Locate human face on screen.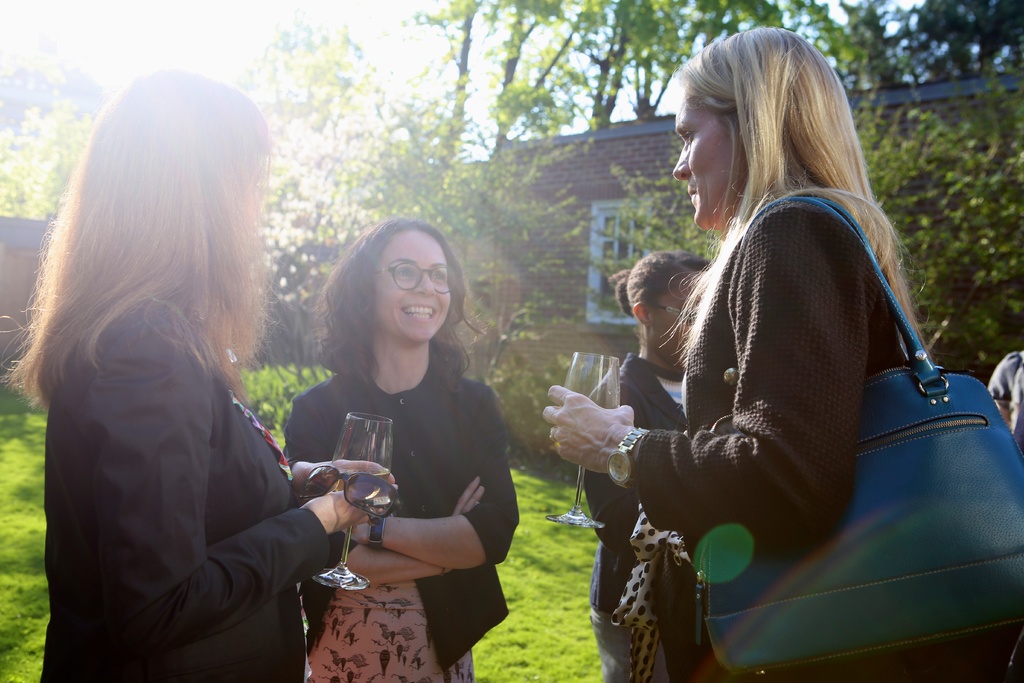
On screen at 654,265,710,366.
